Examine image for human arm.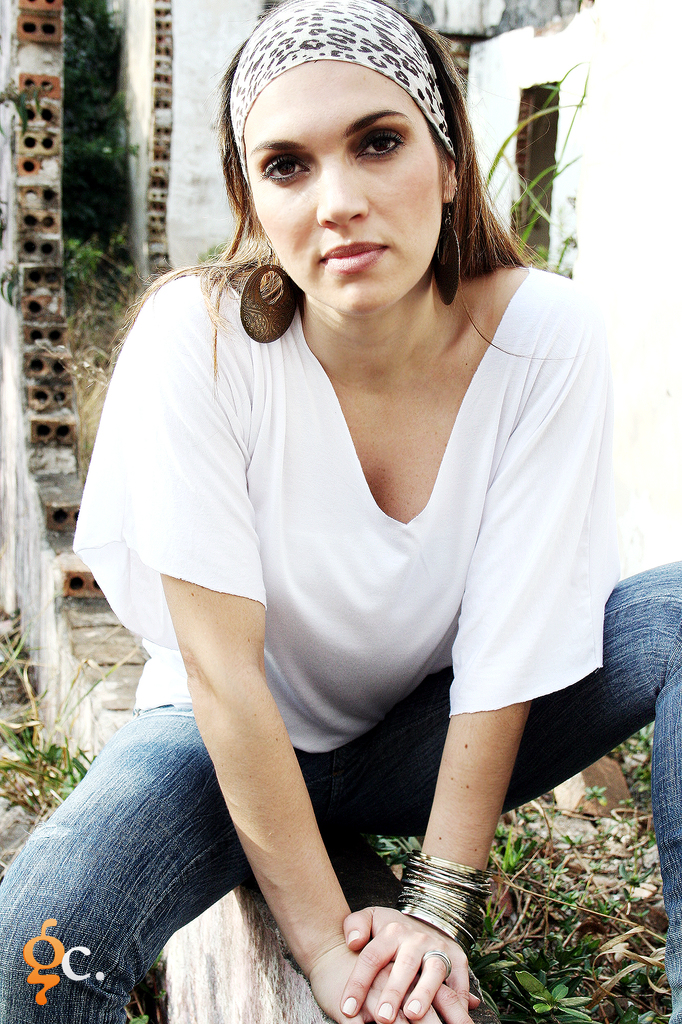
Examination result: box(130, 567, 388, 1012).
